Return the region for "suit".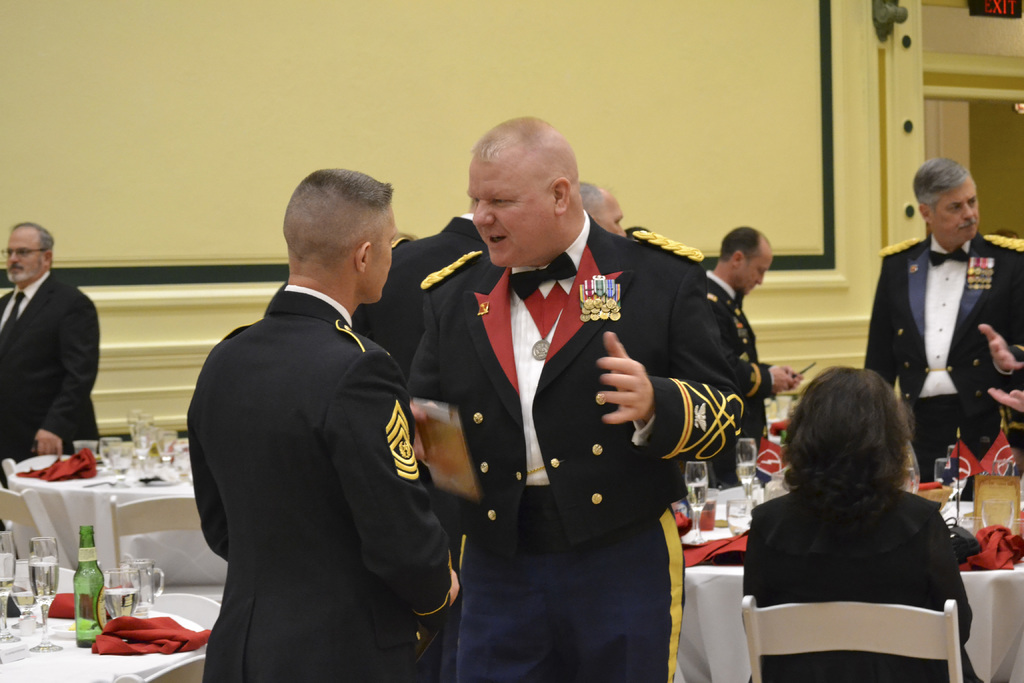
left=740, top=491, right=991, bottom=682.
